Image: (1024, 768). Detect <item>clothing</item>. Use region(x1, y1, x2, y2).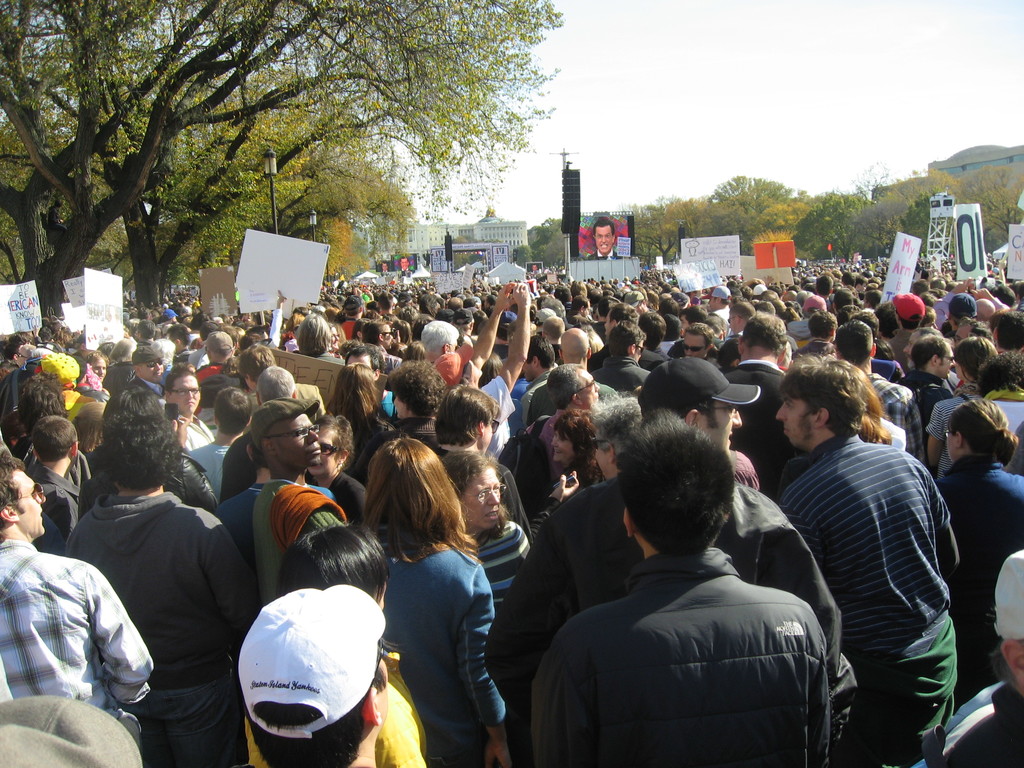
region(931, 454, 1023, 698).
